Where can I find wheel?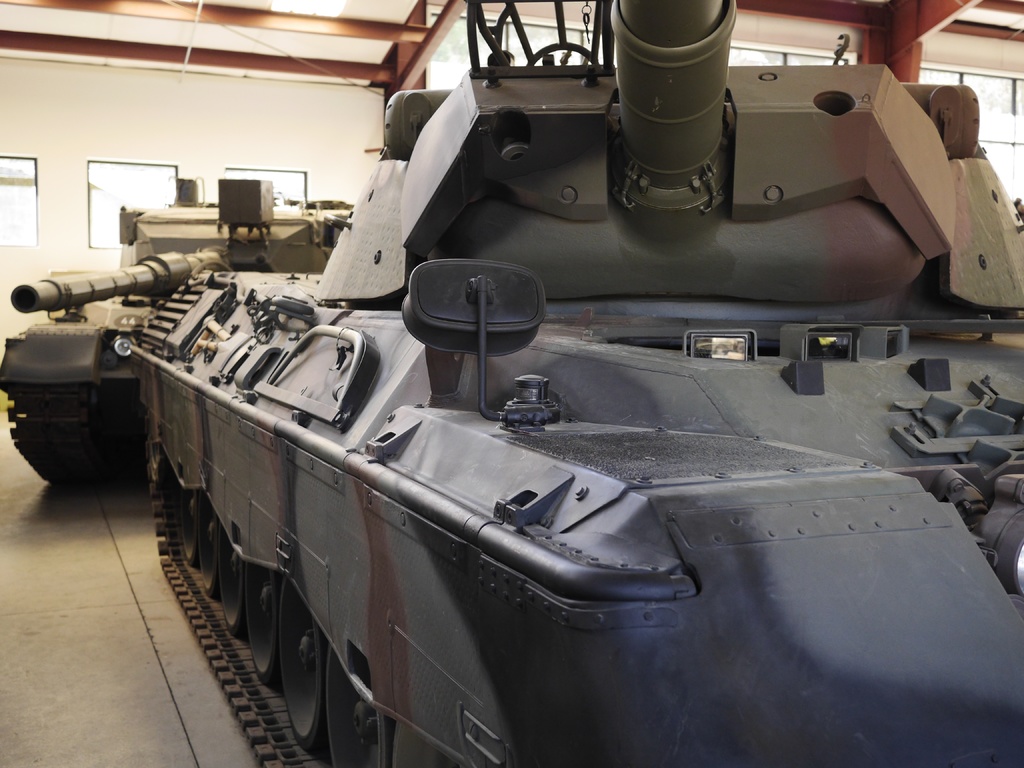
You can find it at (179, 483, 200, 565).
